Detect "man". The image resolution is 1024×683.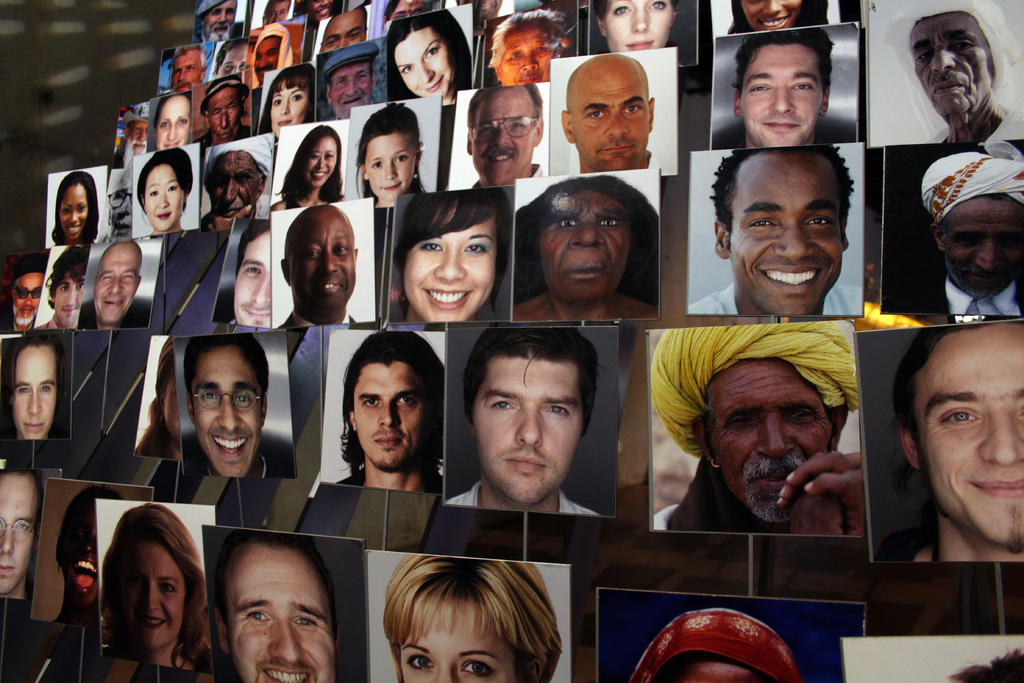
<region>686, 144, 865, 315</region>.
